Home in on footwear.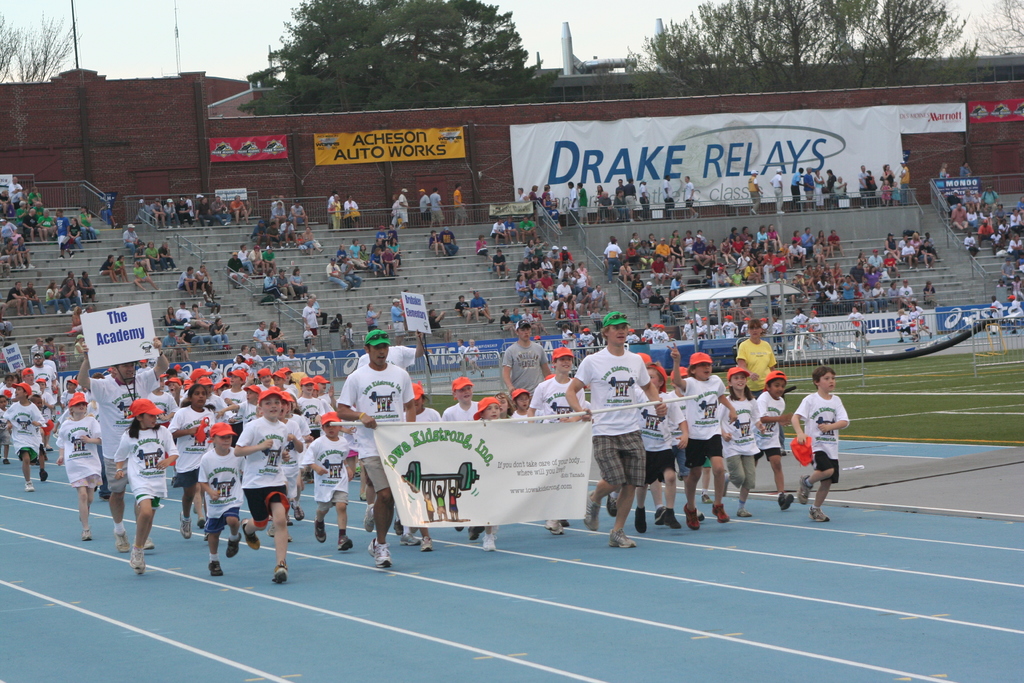
Homed in at l=586, t=491, r=601, b=536.
